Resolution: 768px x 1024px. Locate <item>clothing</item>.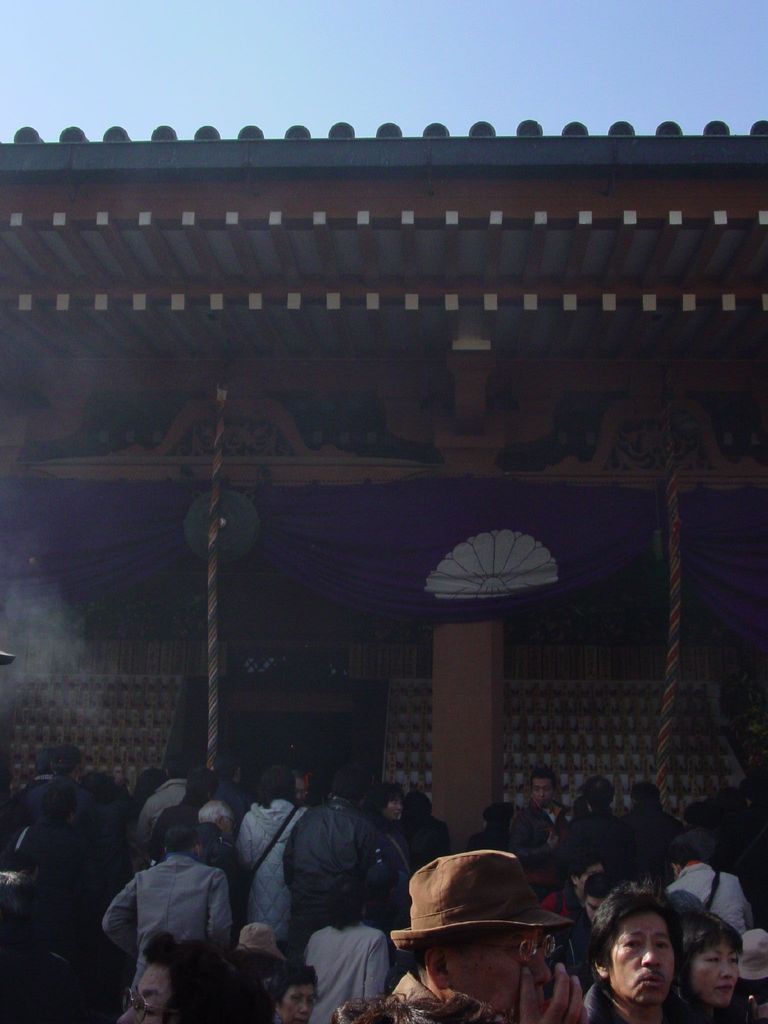
box(143, 955, 288, 1023).
